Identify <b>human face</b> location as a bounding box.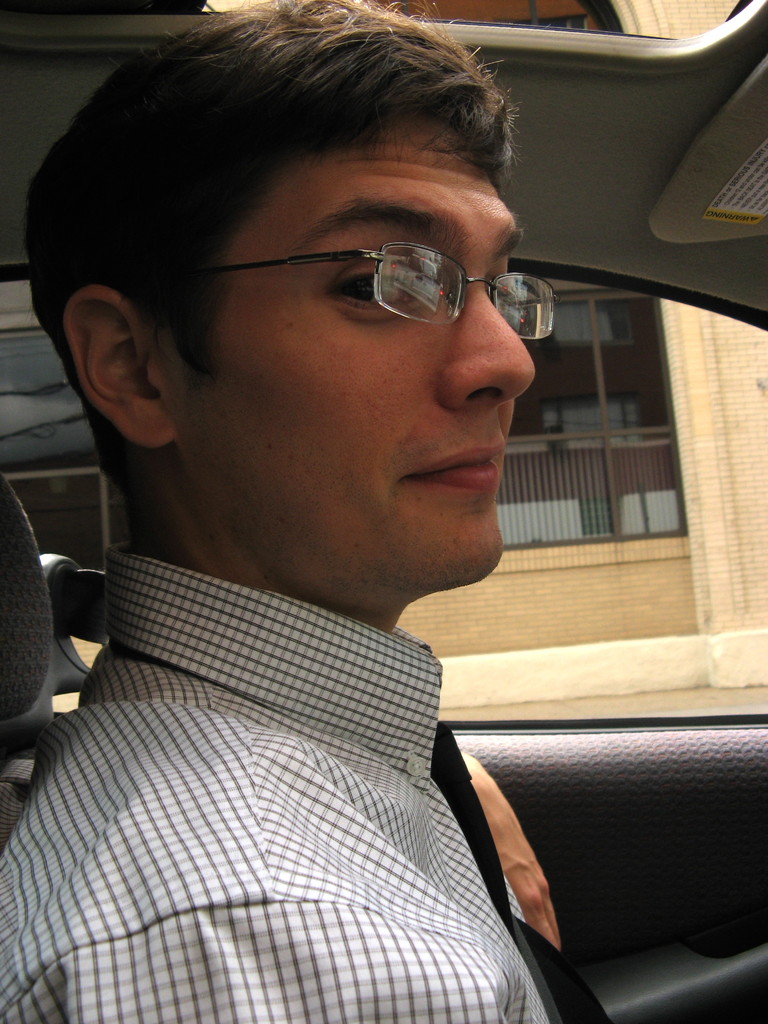
bbox=(172, 109, 528, 591).
